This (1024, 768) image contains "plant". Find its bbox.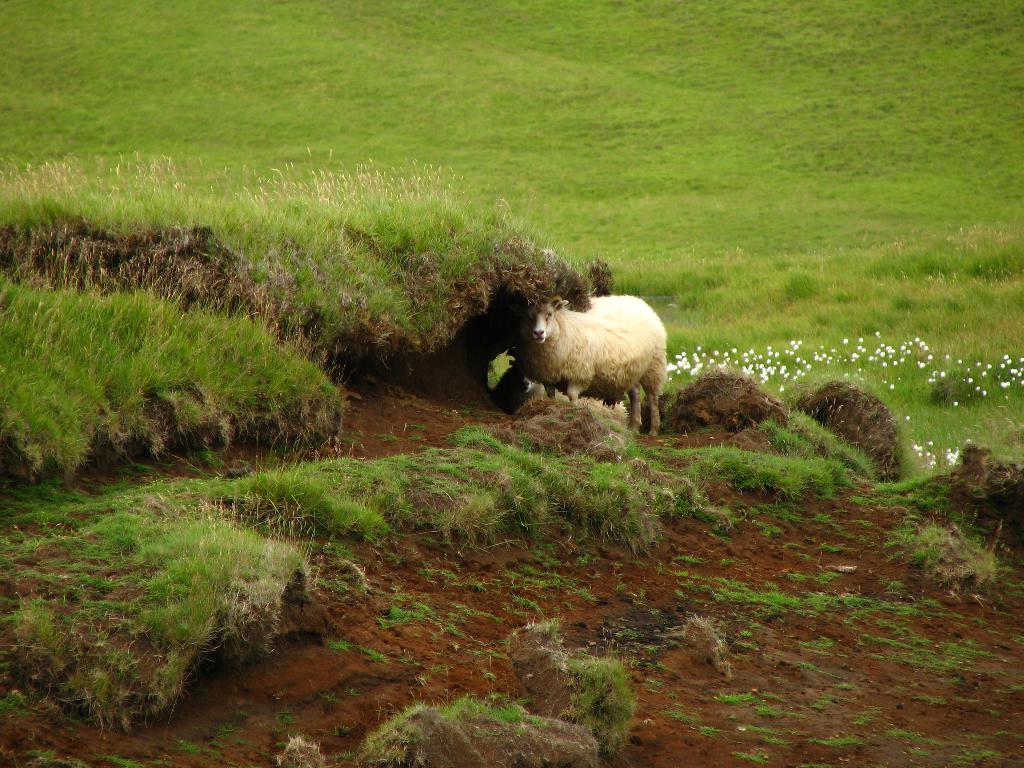
<box>241,739,253,749</box>.
